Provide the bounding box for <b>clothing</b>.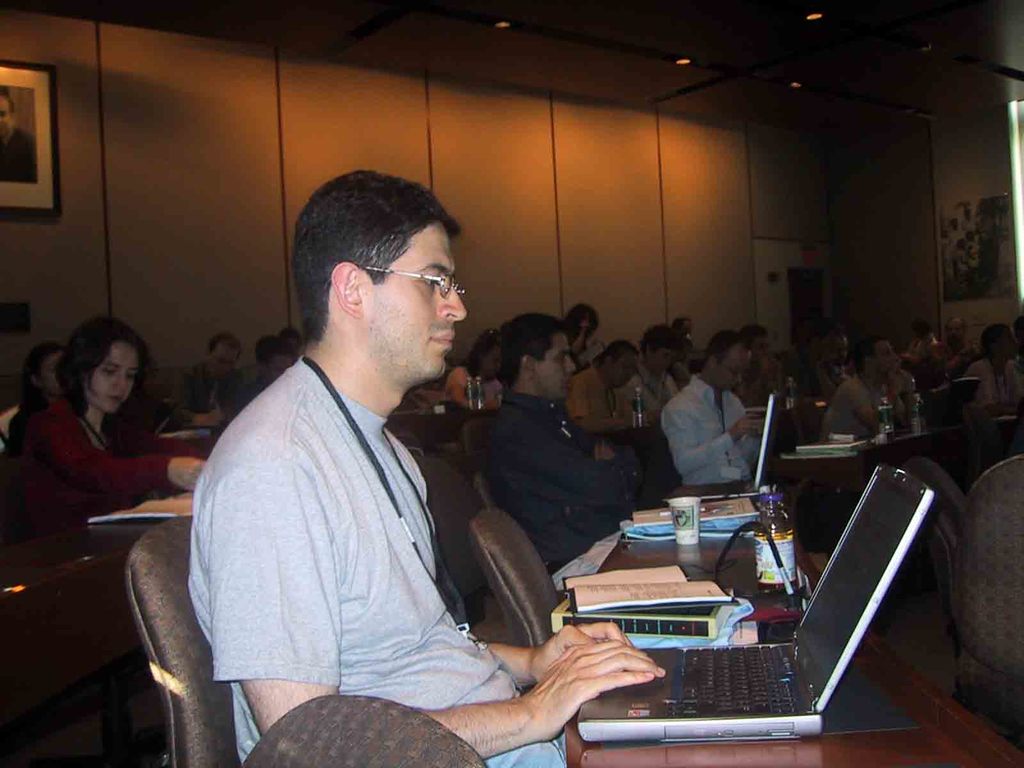
[left=1, top=397, right=169, bottom=558].
